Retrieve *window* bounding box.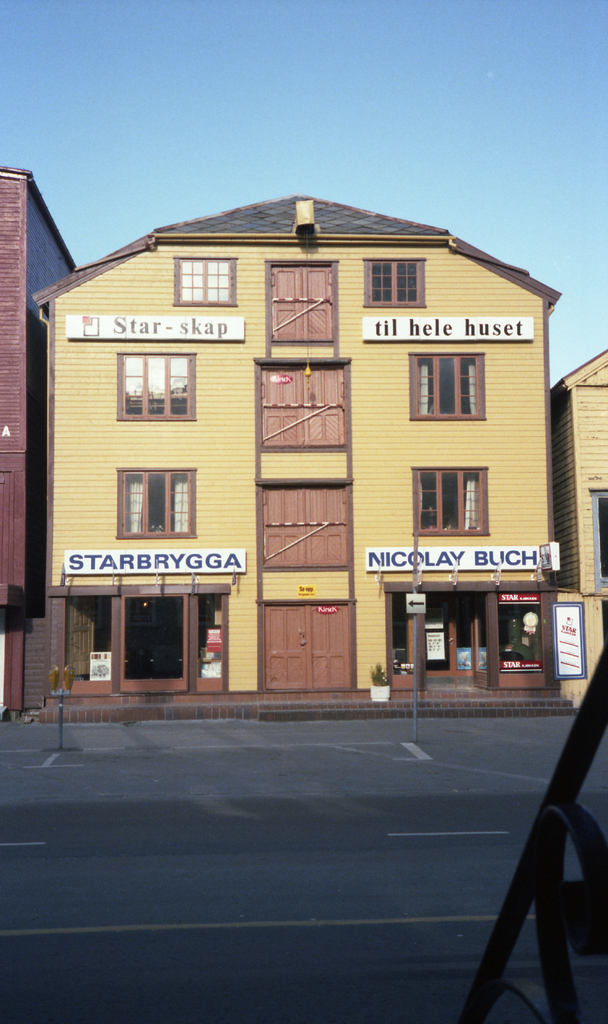
Bounding box: <bbox>404, 352, 485, 420</bbox>.
